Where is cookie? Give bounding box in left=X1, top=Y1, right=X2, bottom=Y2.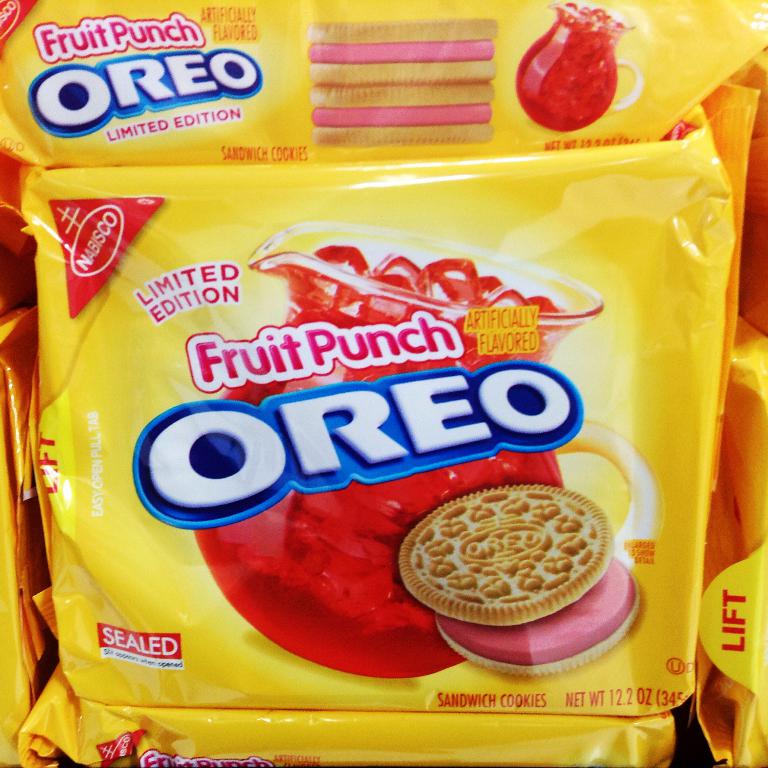
left=430, top=559, right=643, bottom=683.
